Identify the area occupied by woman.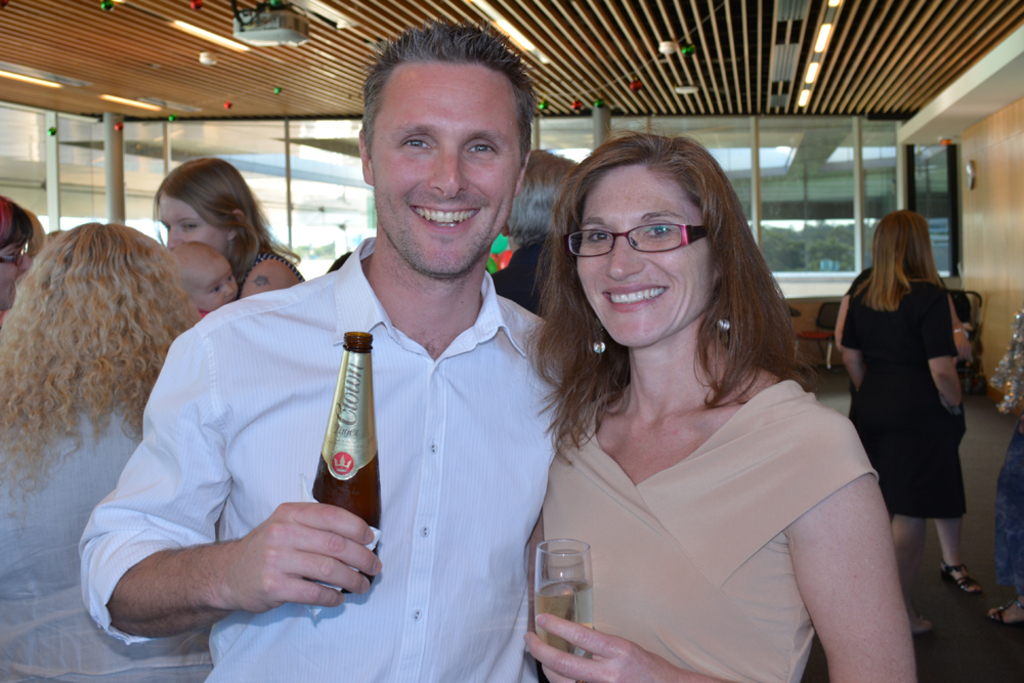
Area: <bbox>490, 147, 587, 321</bbox>.
